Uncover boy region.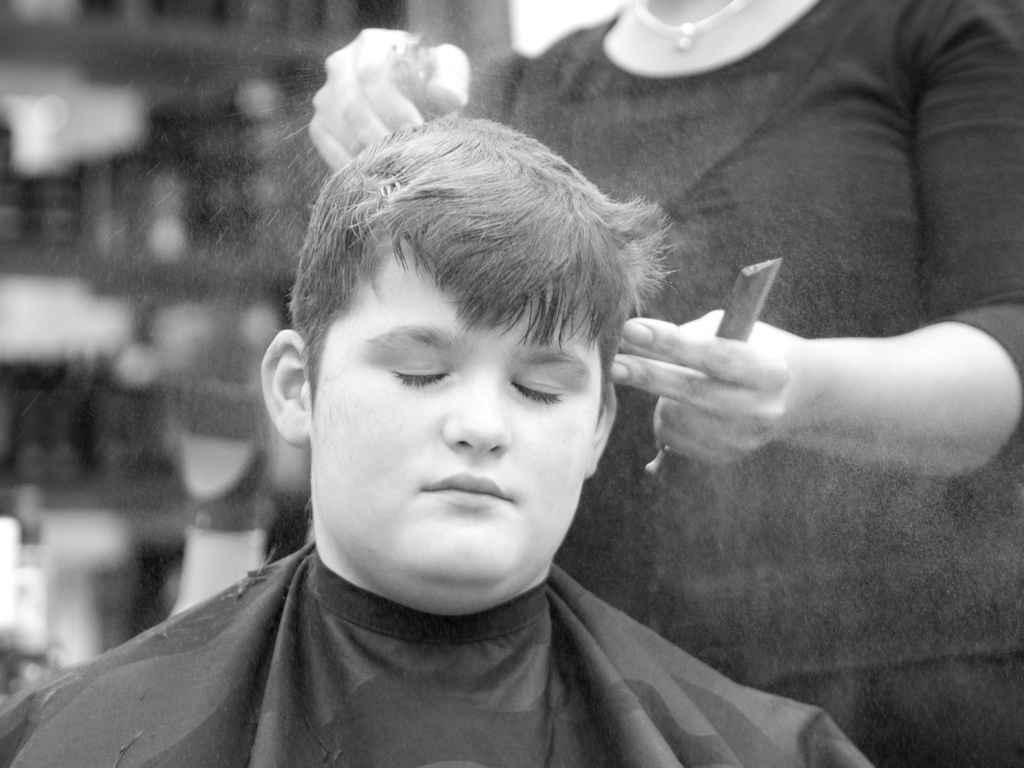
Uncovered: <bbox>127, 84, 865, 748</bbox>.
